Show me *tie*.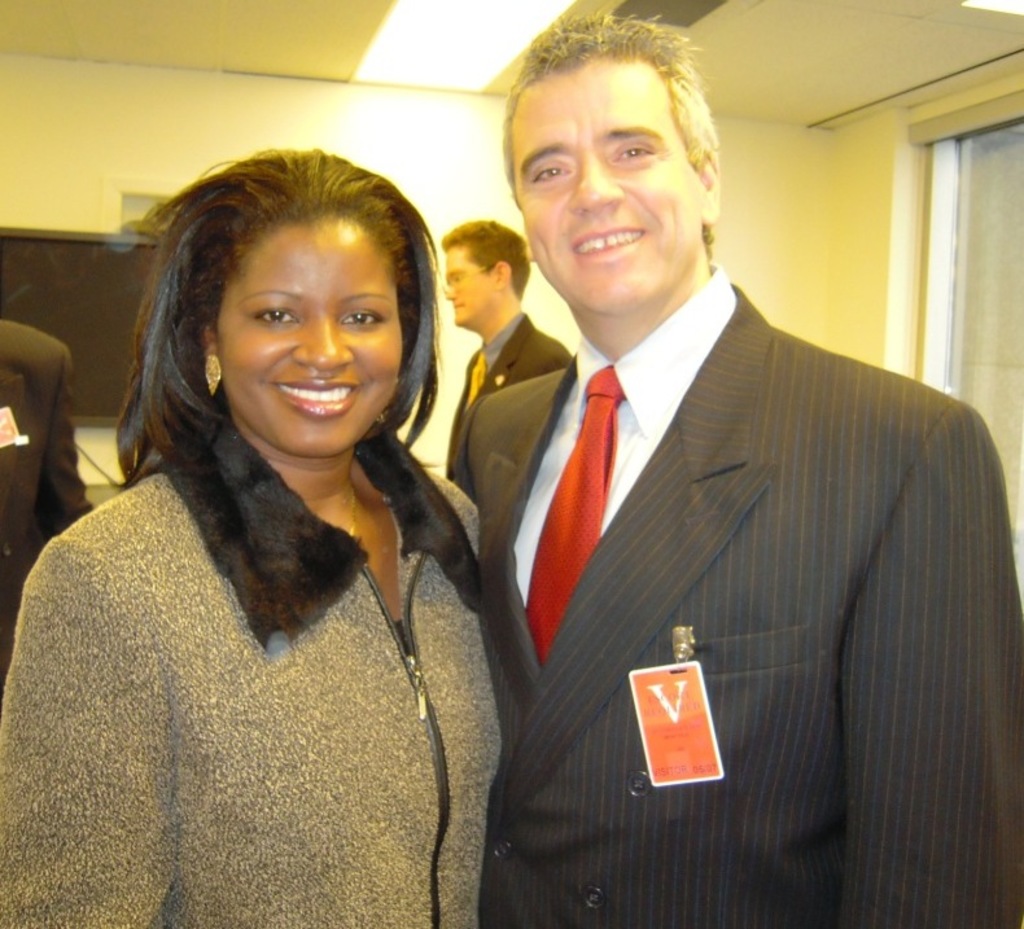
*tie* is here: pyautogui.locateOnScreen(524, 363, 625, 667).
